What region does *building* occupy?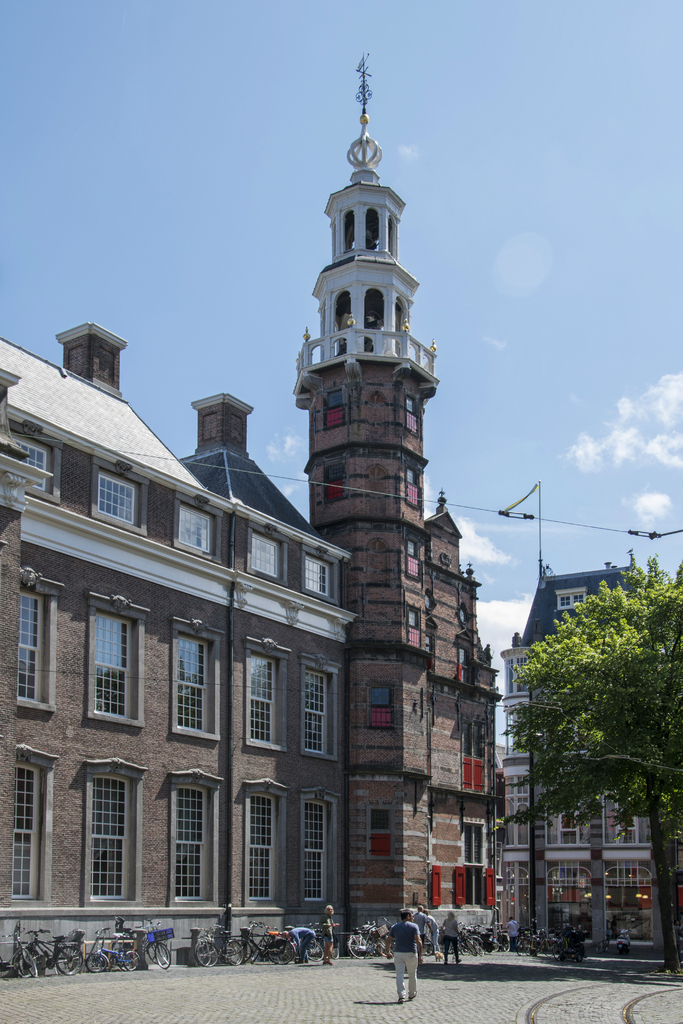
(0,60,497,961).
